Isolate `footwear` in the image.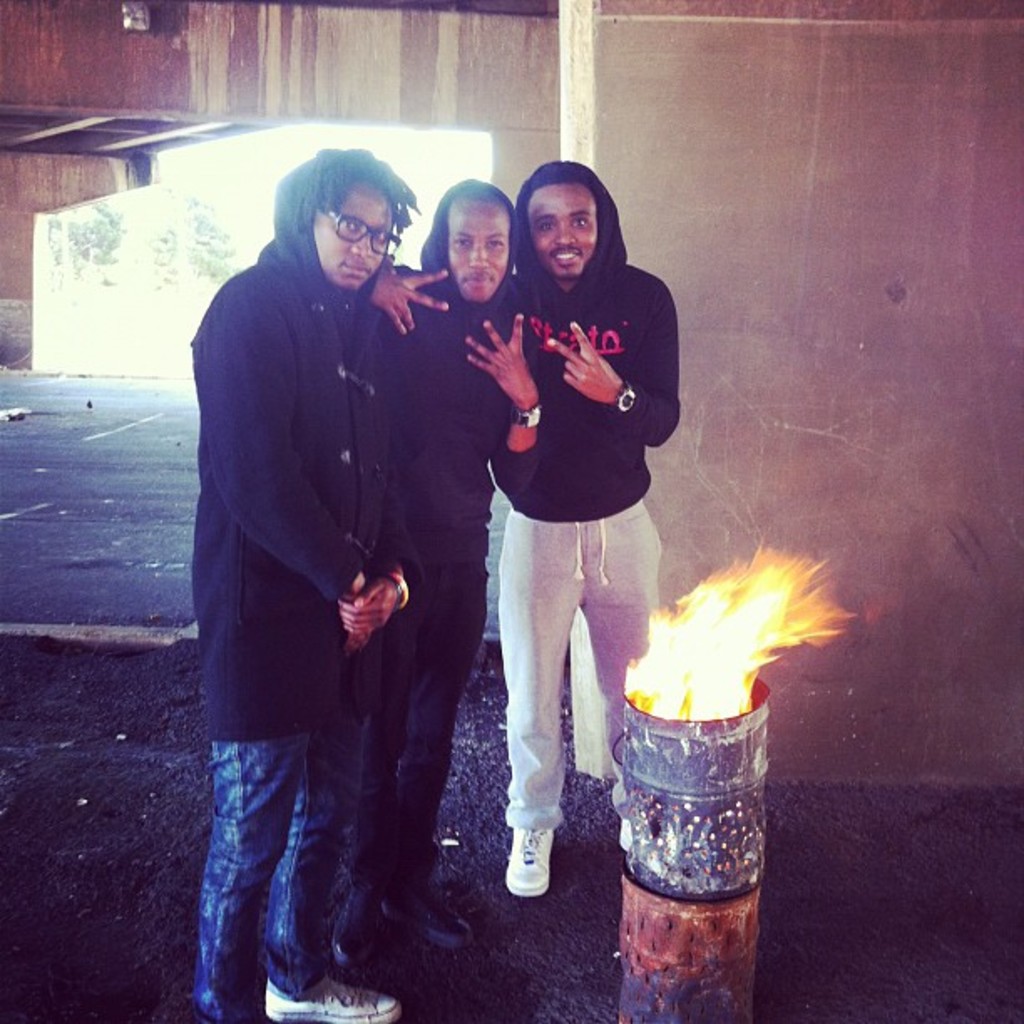
Isolated region: x1=381, y1=883, x2=475, y2=955.
